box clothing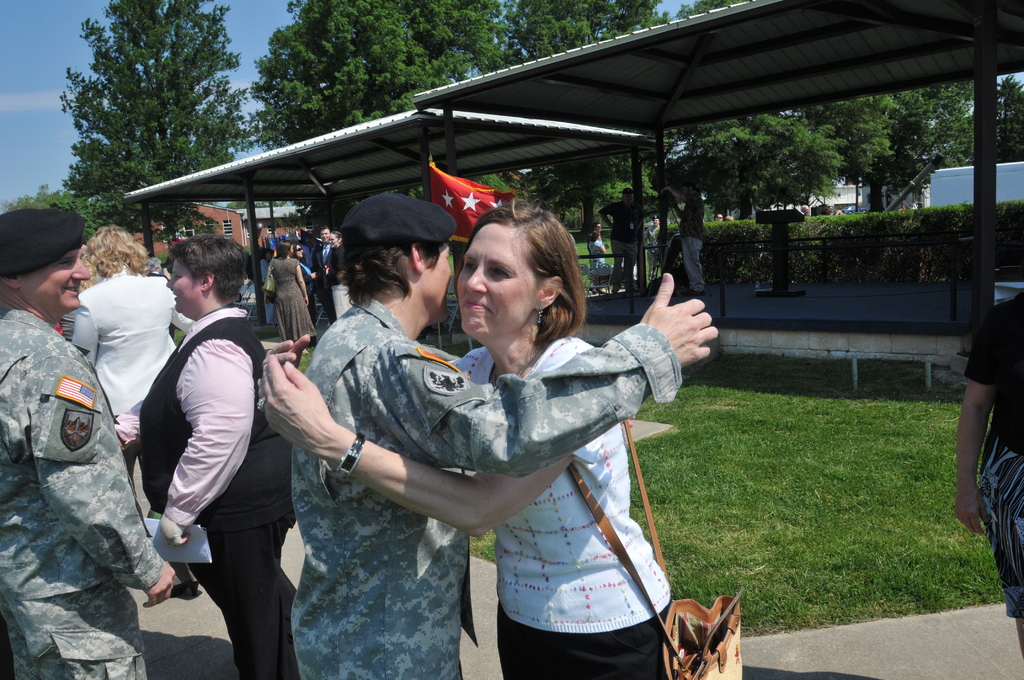
l=975, t=295, r=1023, b=639
